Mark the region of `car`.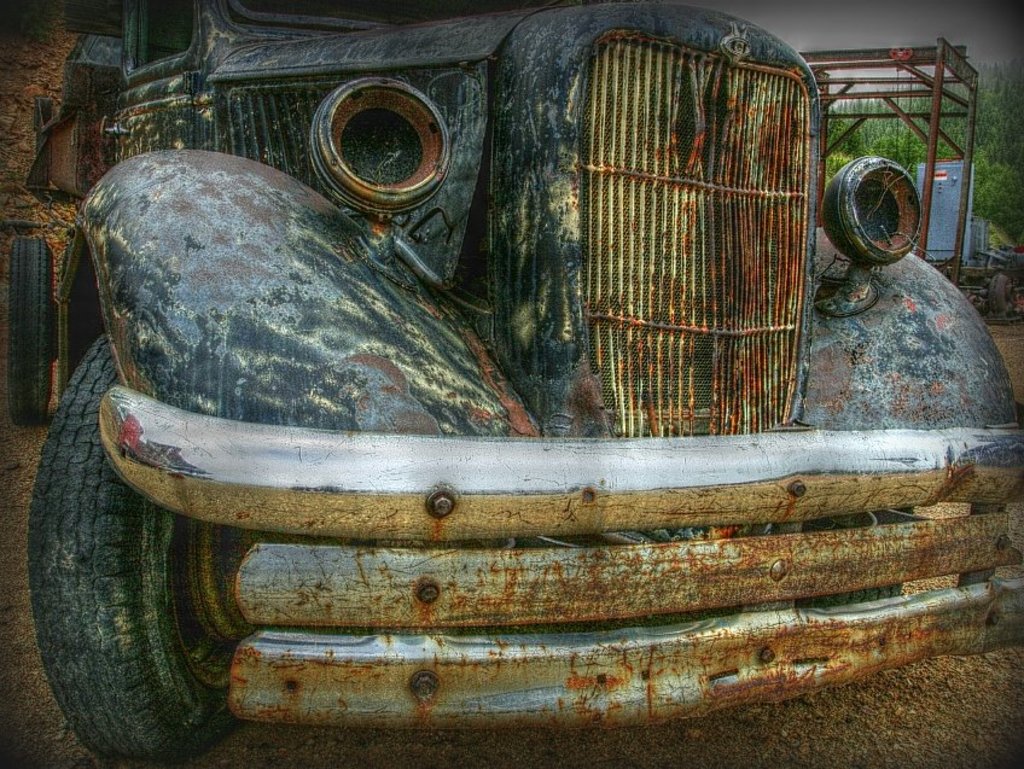
Region: l=0, t=0, r=1023, b=765.
